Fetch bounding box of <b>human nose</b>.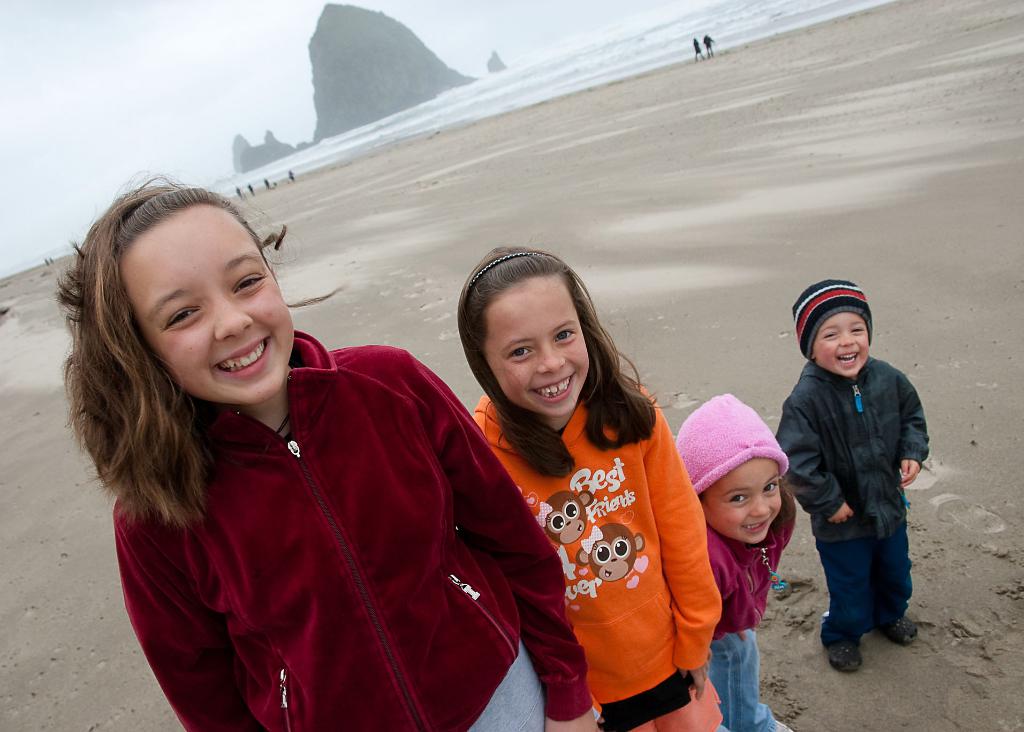
Bbox: box(535, 345, 568, 375).
